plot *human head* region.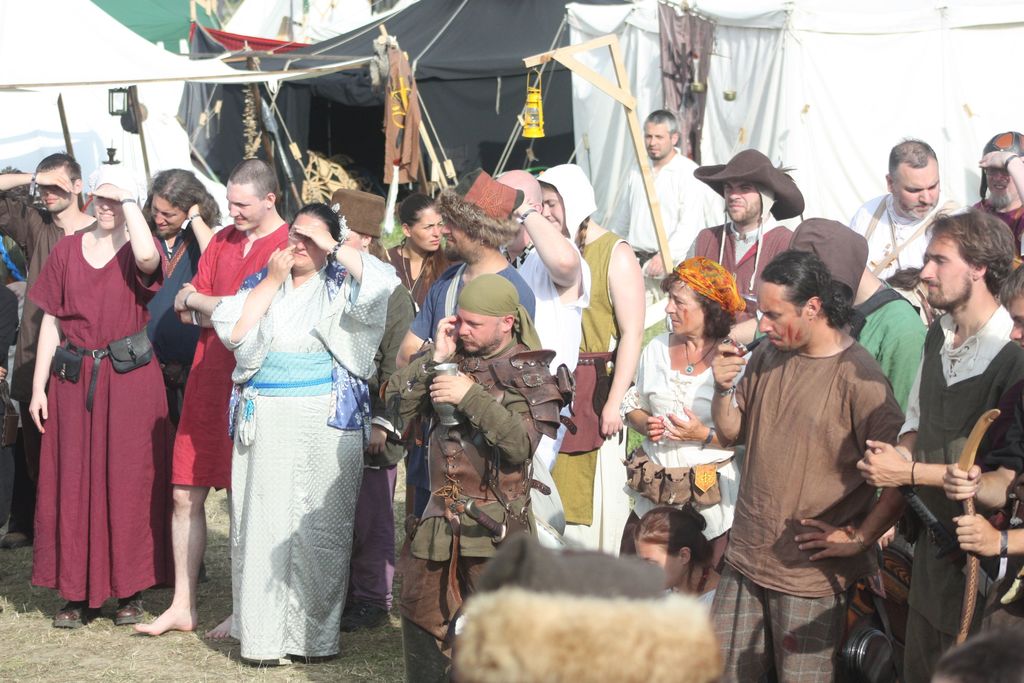
Plotted at pyautogui.locateOnScreen(632, 507, 705, 594).
